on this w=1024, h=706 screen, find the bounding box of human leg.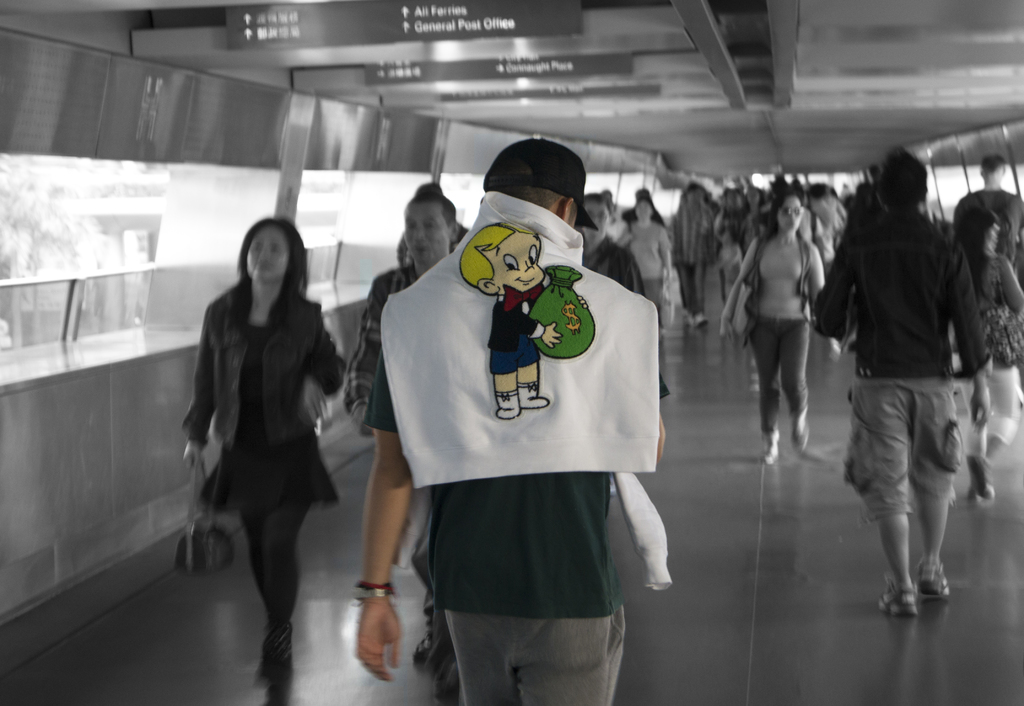
Bounding box: box(847, 362, 915, 616).
